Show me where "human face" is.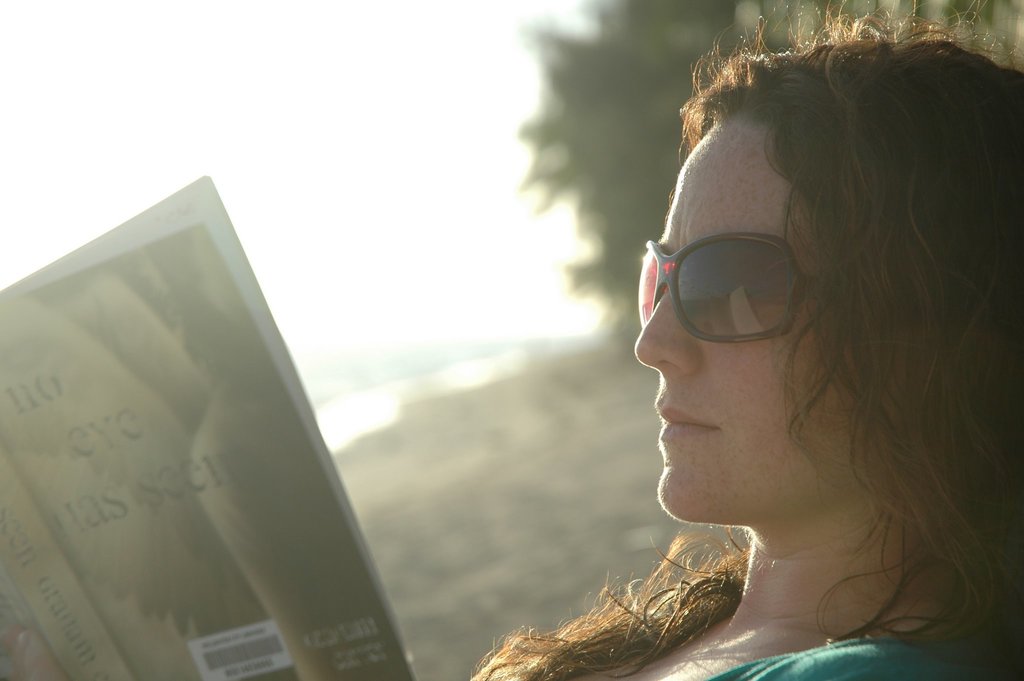
"human face" is at 627 116 884 515.
